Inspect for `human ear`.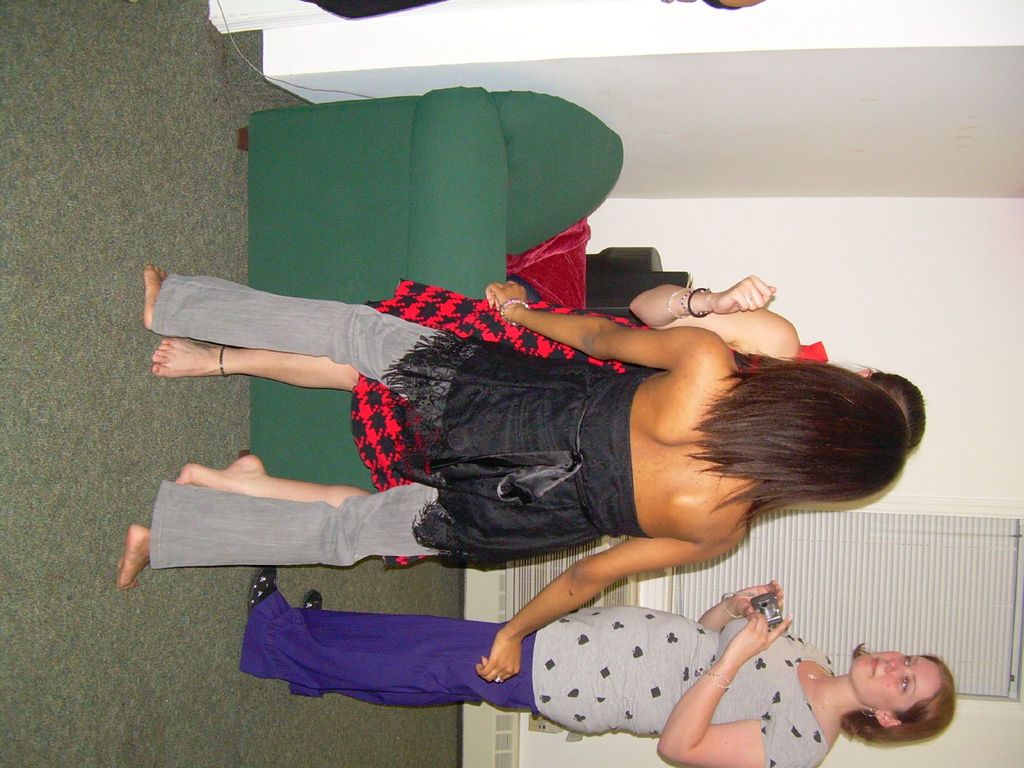
Inspection: [left=877, top=711, right=899, bottom=730].
